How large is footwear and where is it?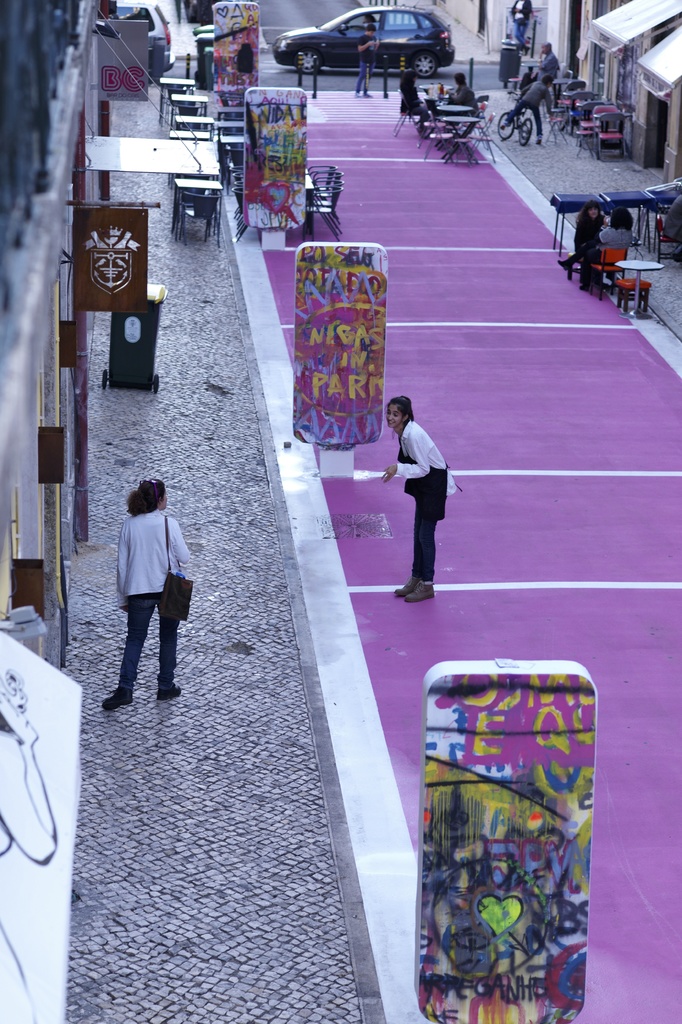
Bounding box: {"x1": 389, "y1": 569, "x2": 426, "y2": 600}.
